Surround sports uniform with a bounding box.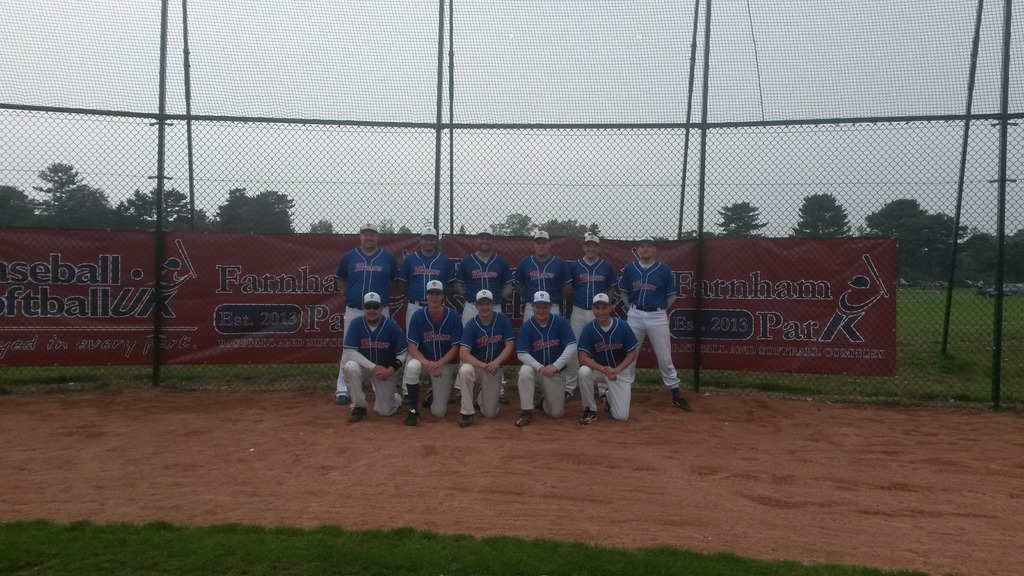
[402, 303, 458, 418].
